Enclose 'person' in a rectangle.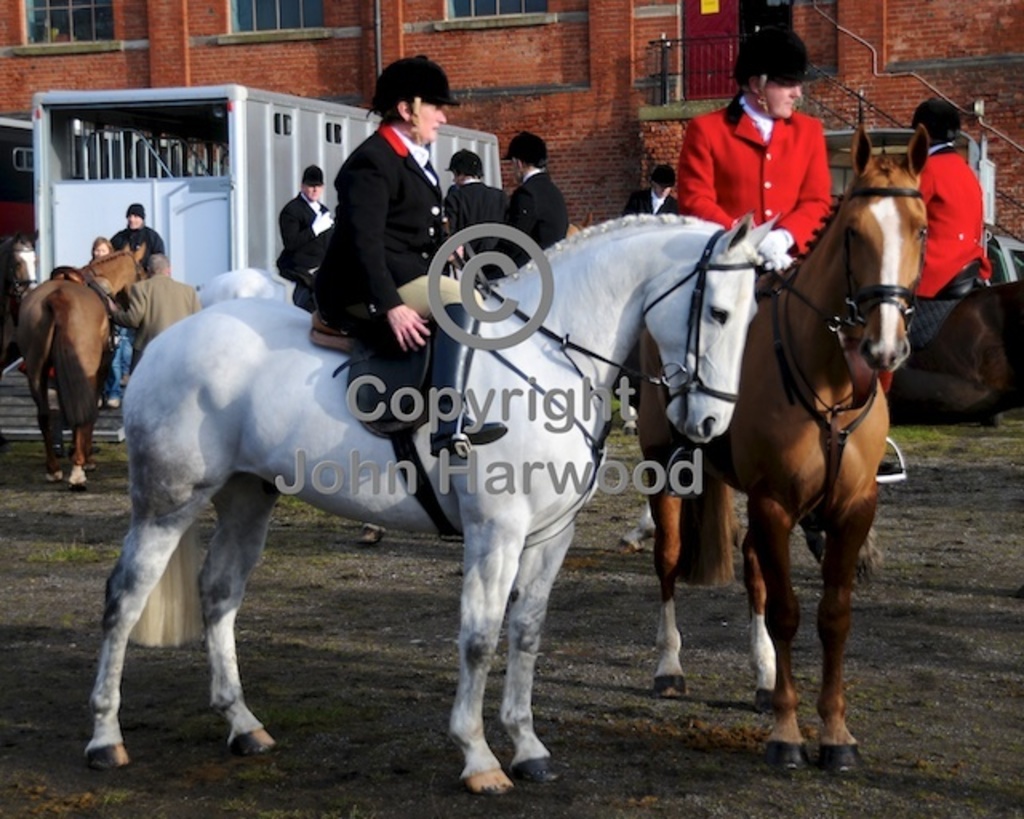
(left=301, top=54, right=458, bottom=365).
